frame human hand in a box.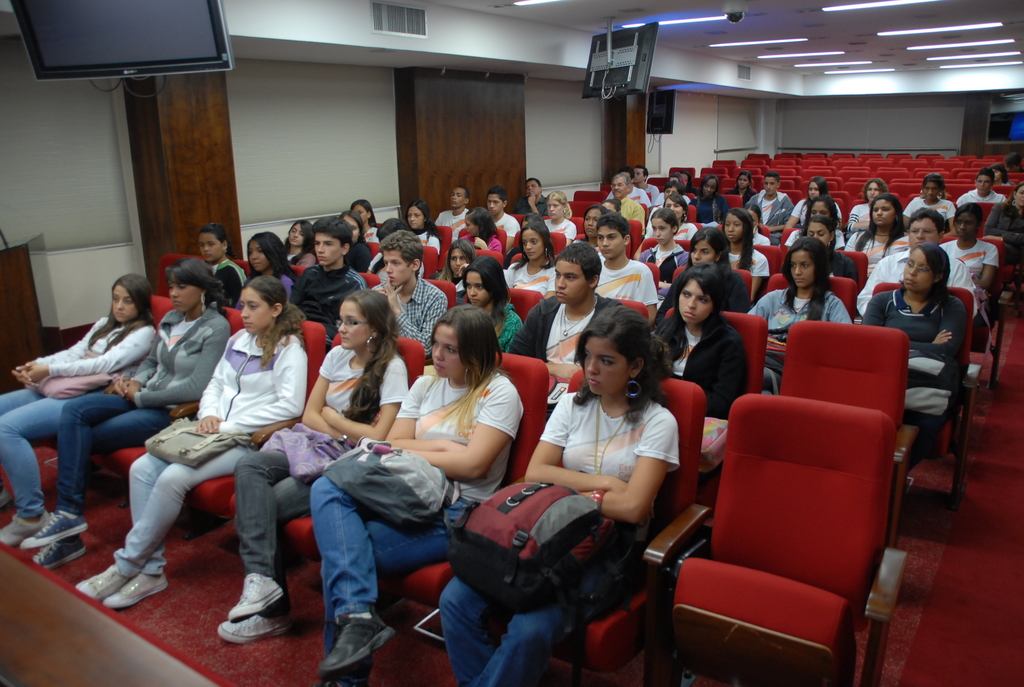
Rect(526, 190, 537, 207).
